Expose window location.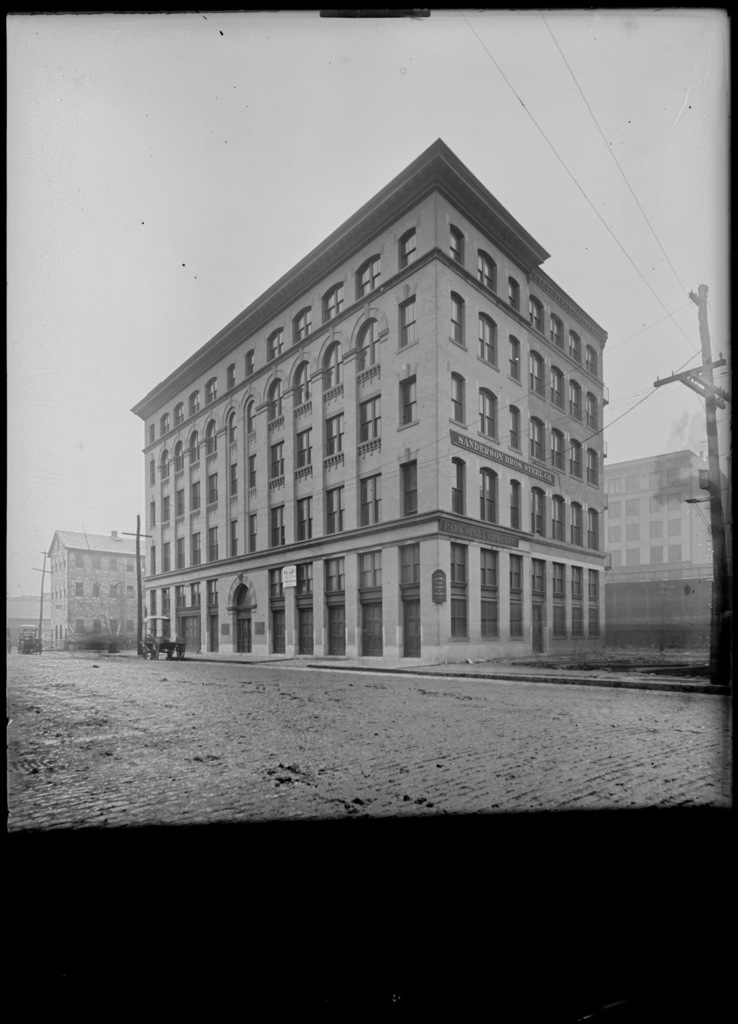
Exposed at (left=289, top=360, right=314, bottom=410).
